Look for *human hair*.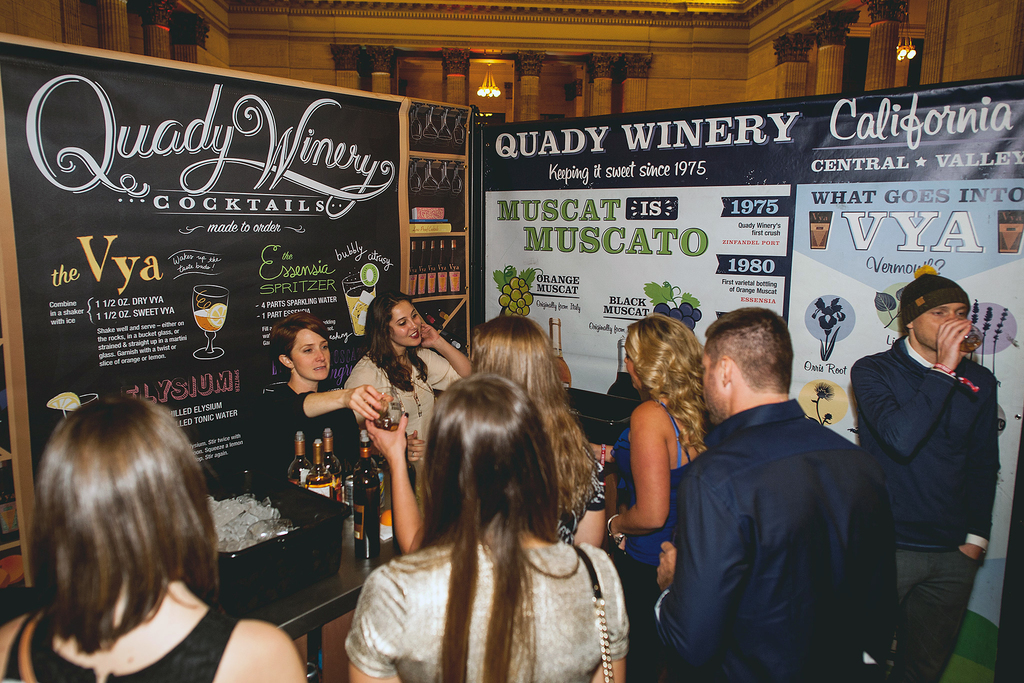
Found: [left=406, top=370, right=566, bottom=682].
